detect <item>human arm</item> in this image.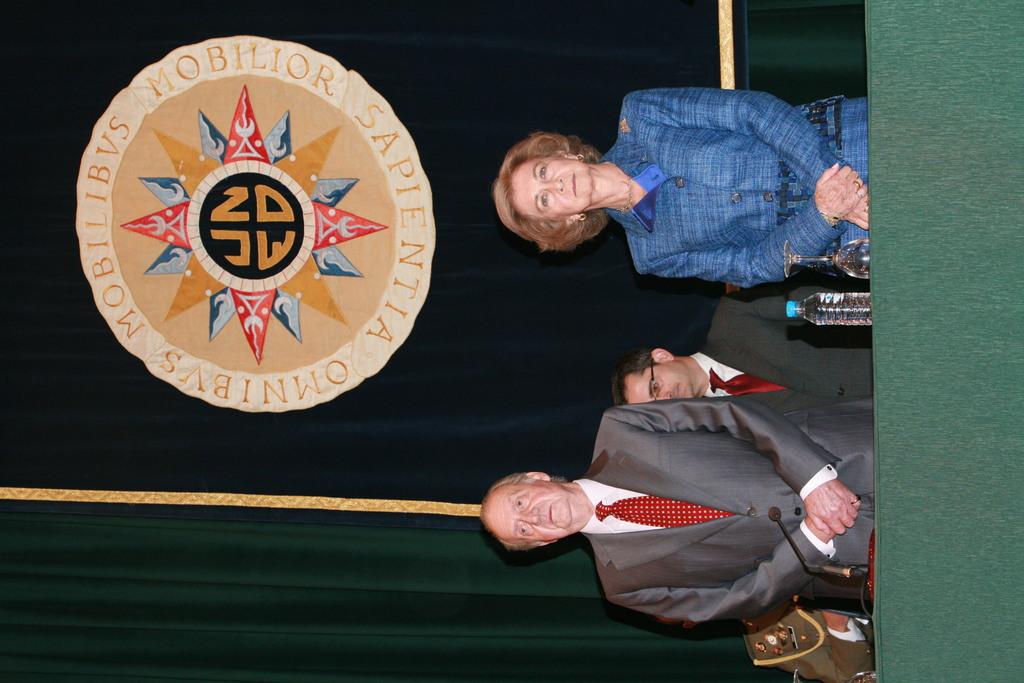
Detection: detection(600, 381, 857, 539).
